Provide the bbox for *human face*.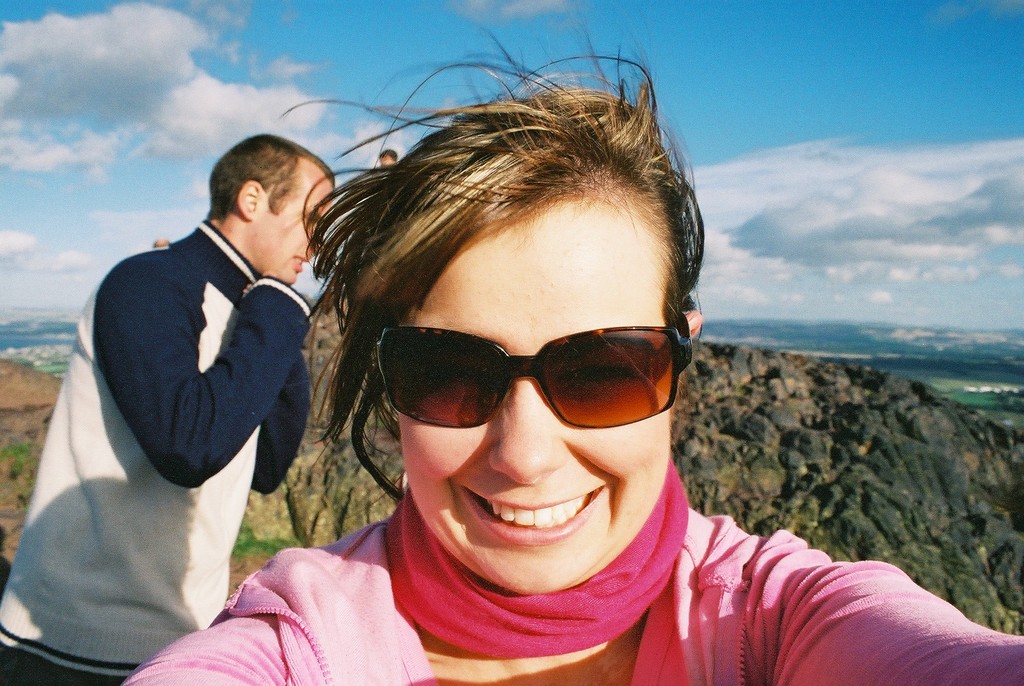
(left=401, top=200, right=671, bottom=596).
